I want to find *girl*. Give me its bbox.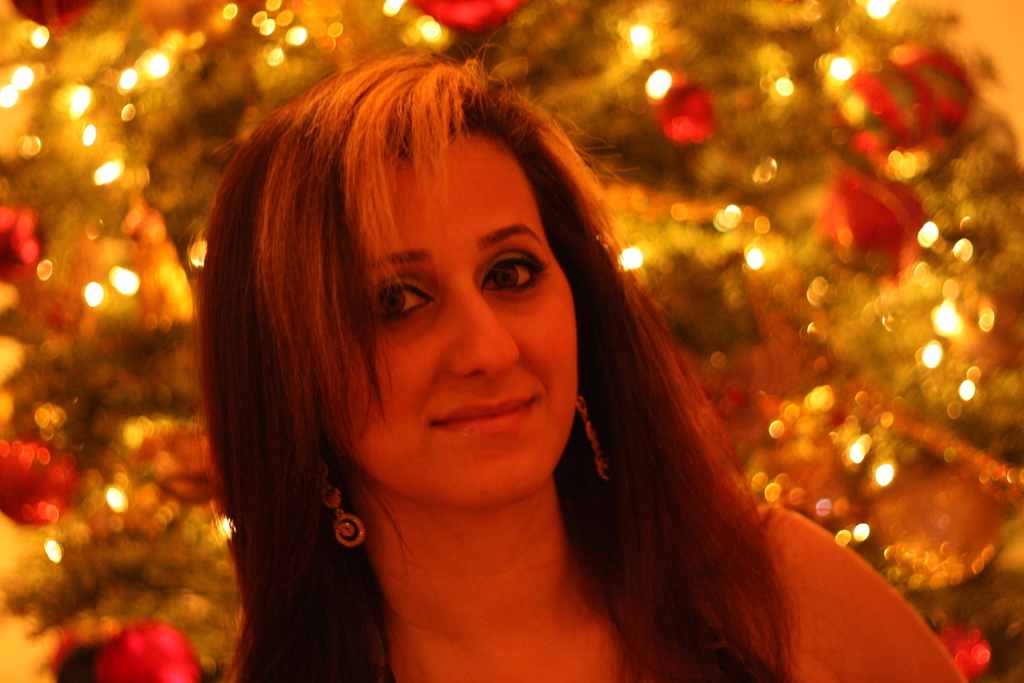
left=177, top=43, right=972, bottom=682.
